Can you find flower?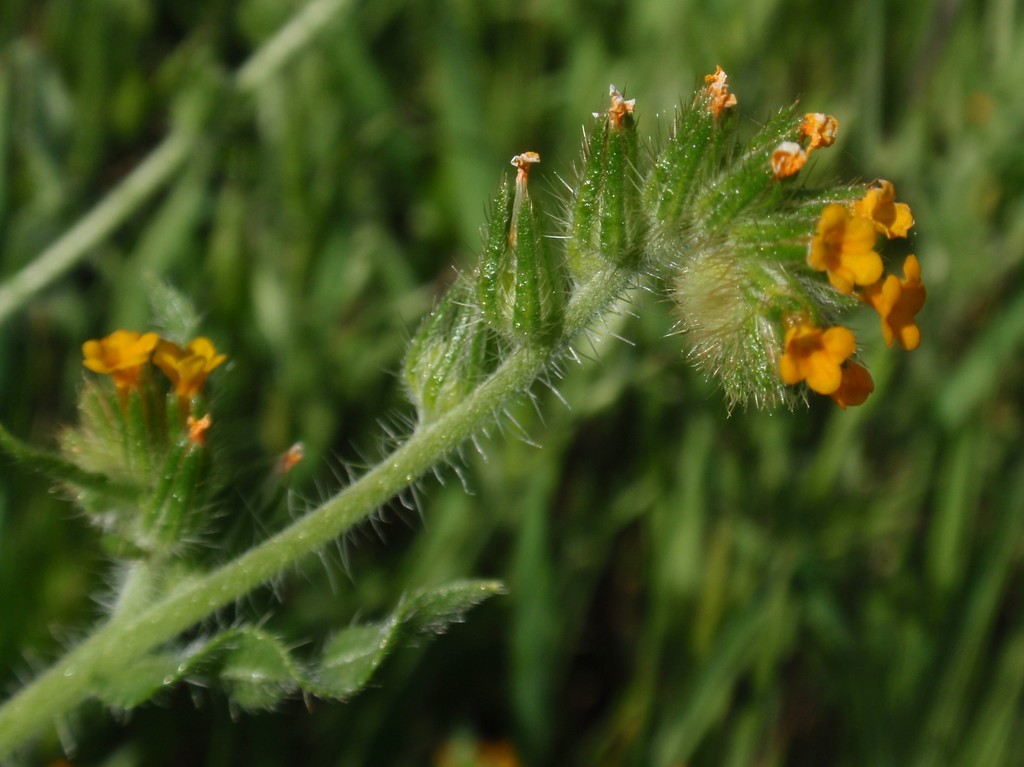
Yes, bounding box: bbox=(769, 145, 809, 178).
